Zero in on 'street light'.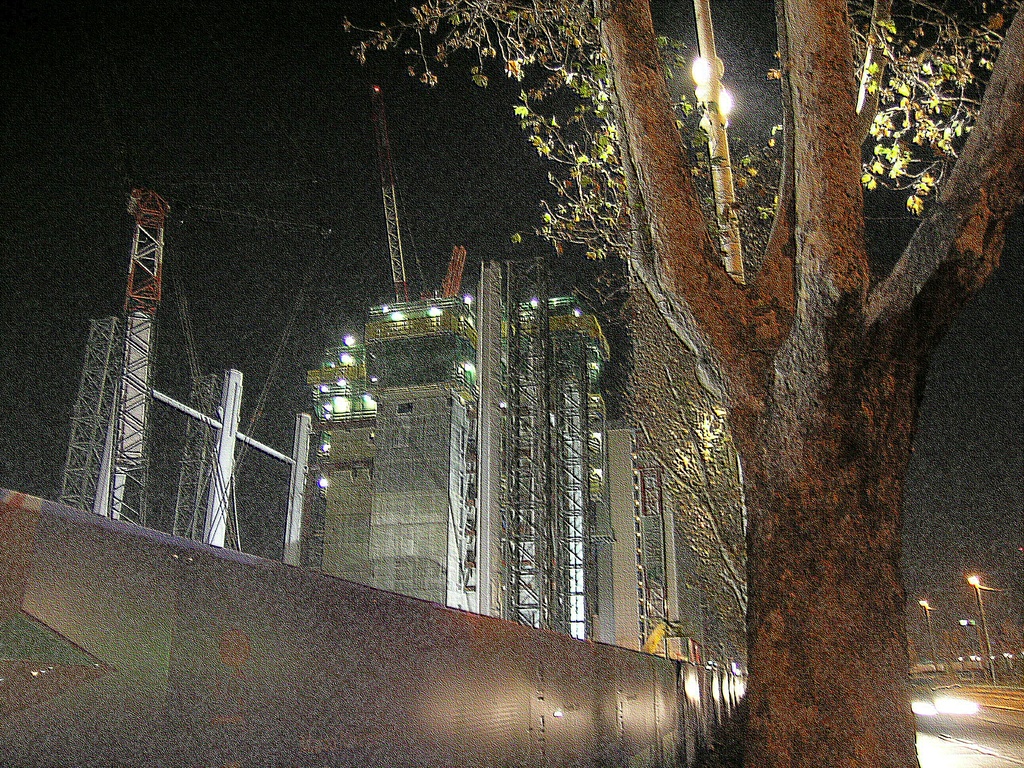
Zeroed in: l=963, t=575, r=998, b=684.
